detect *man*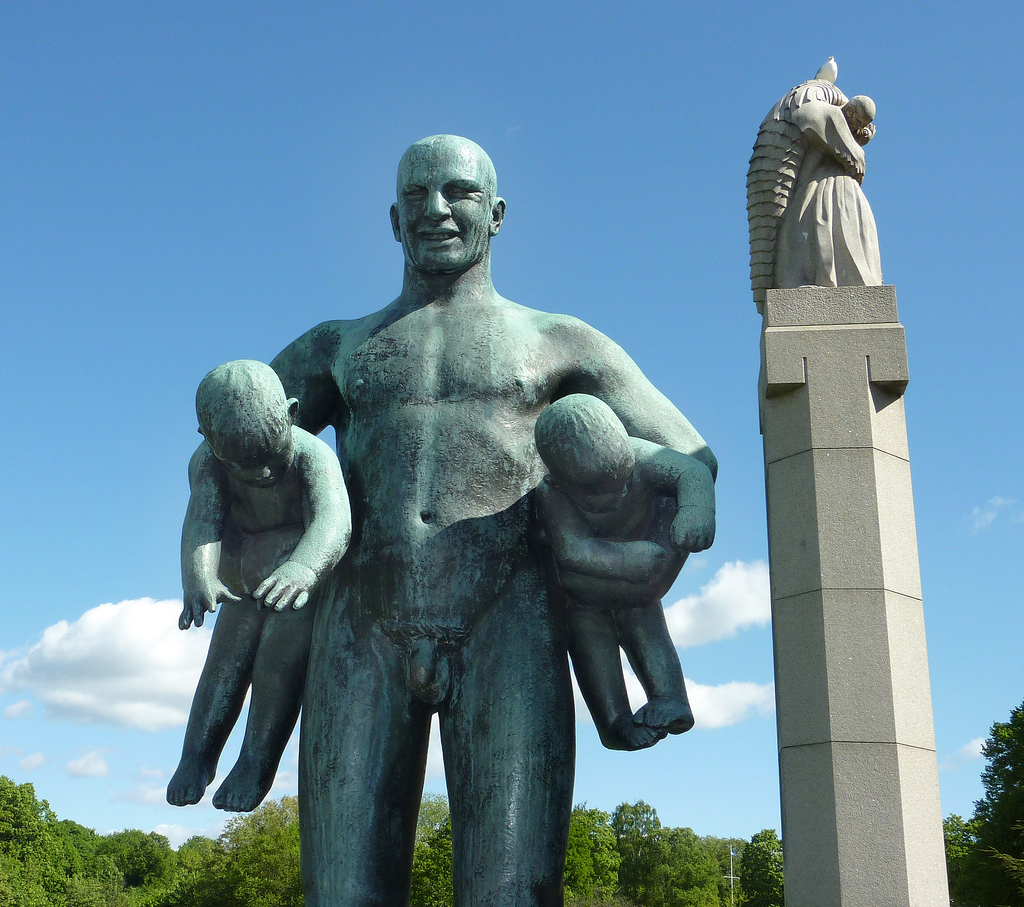
locate(204, 137, 722, 903)
